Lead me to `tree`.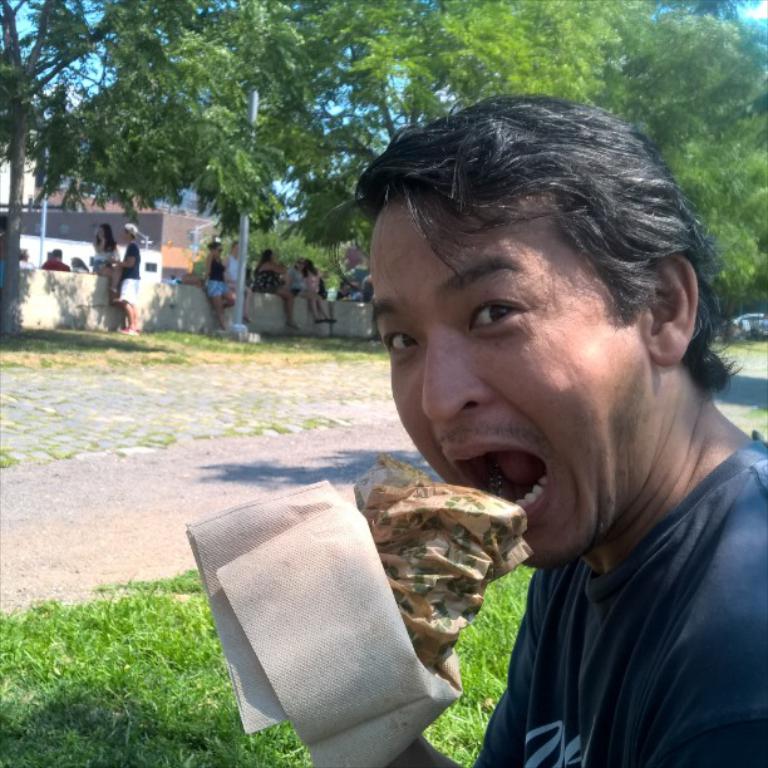
Lead to 211 0 333 282.
